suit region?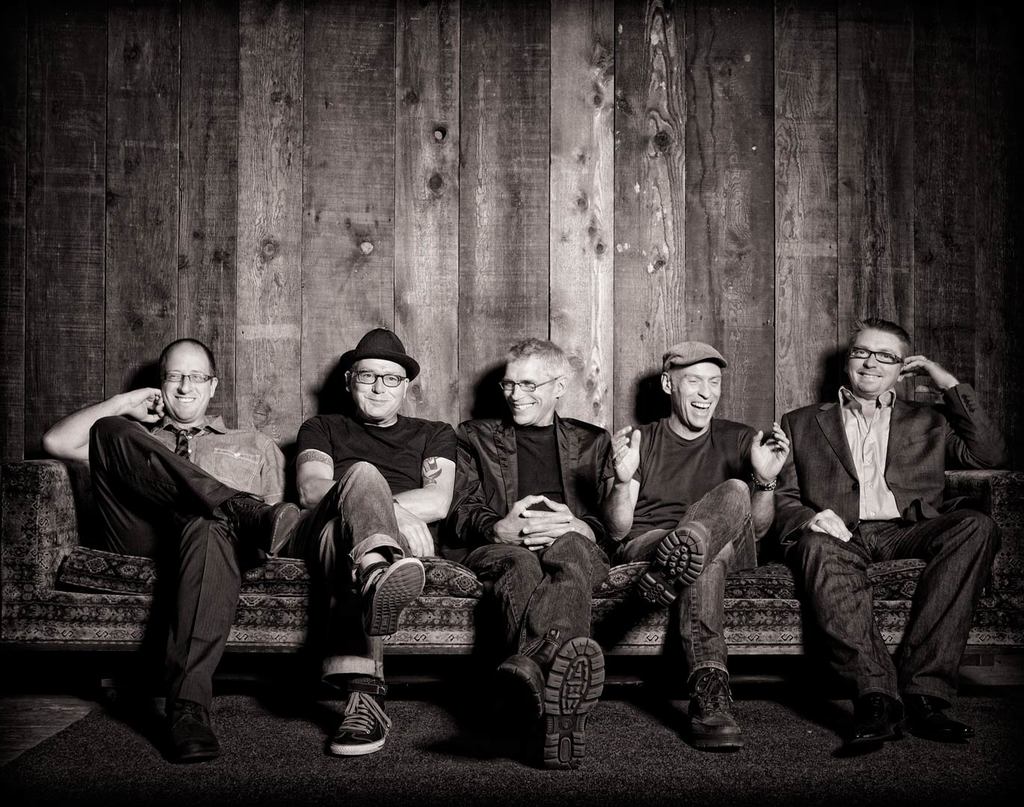
bbox=[775, 383, 1007, 693]
